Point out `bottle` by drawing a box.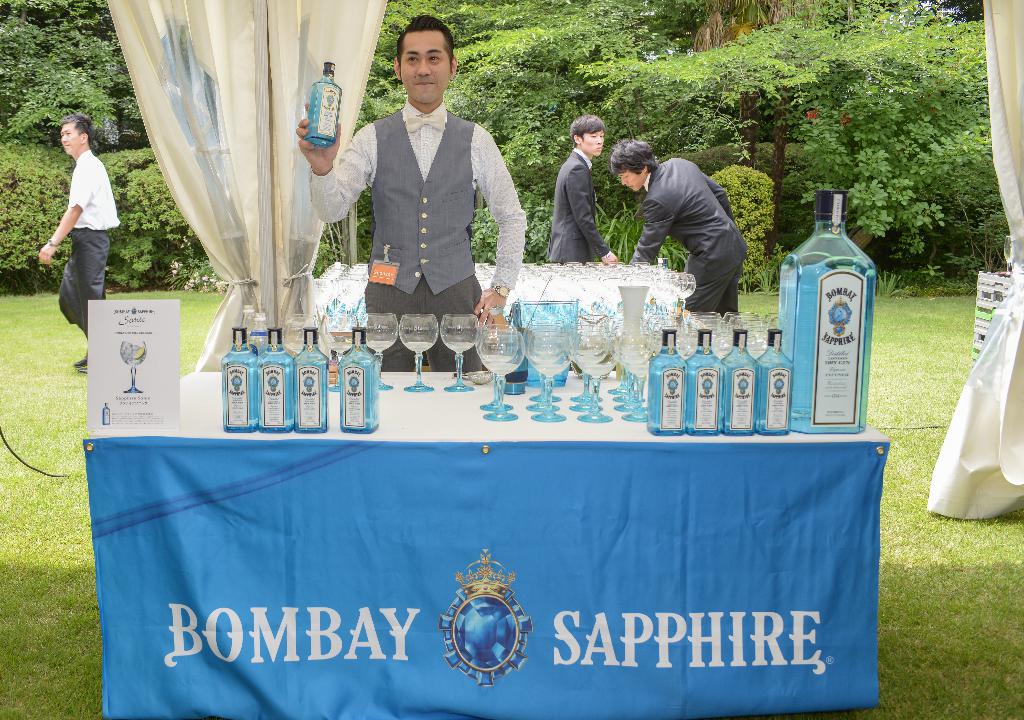
region(291, 326, 328, 433).
